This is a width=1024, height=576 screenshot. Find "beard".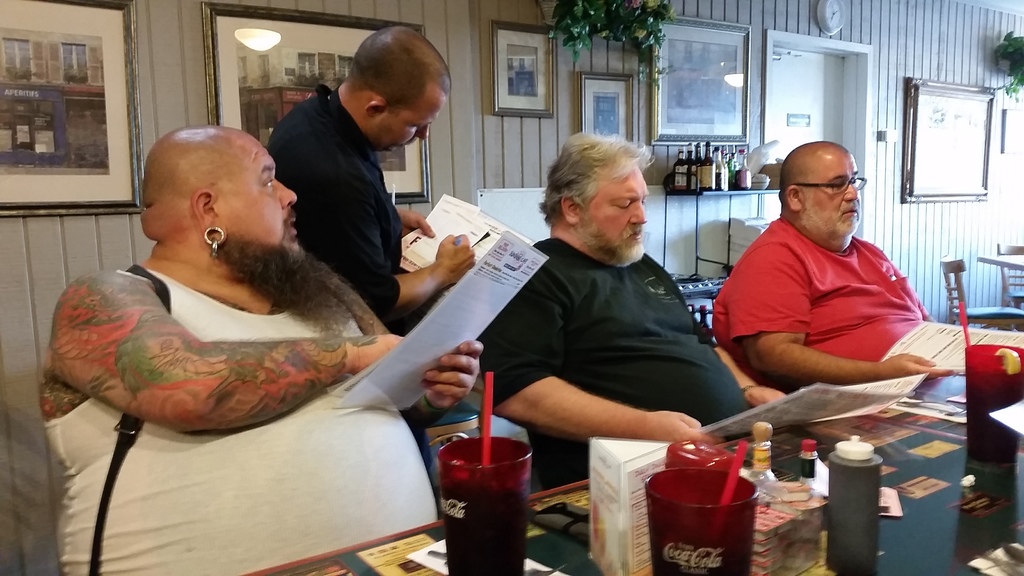
Bounding box: l=212, t=229, r=360, b=339.
